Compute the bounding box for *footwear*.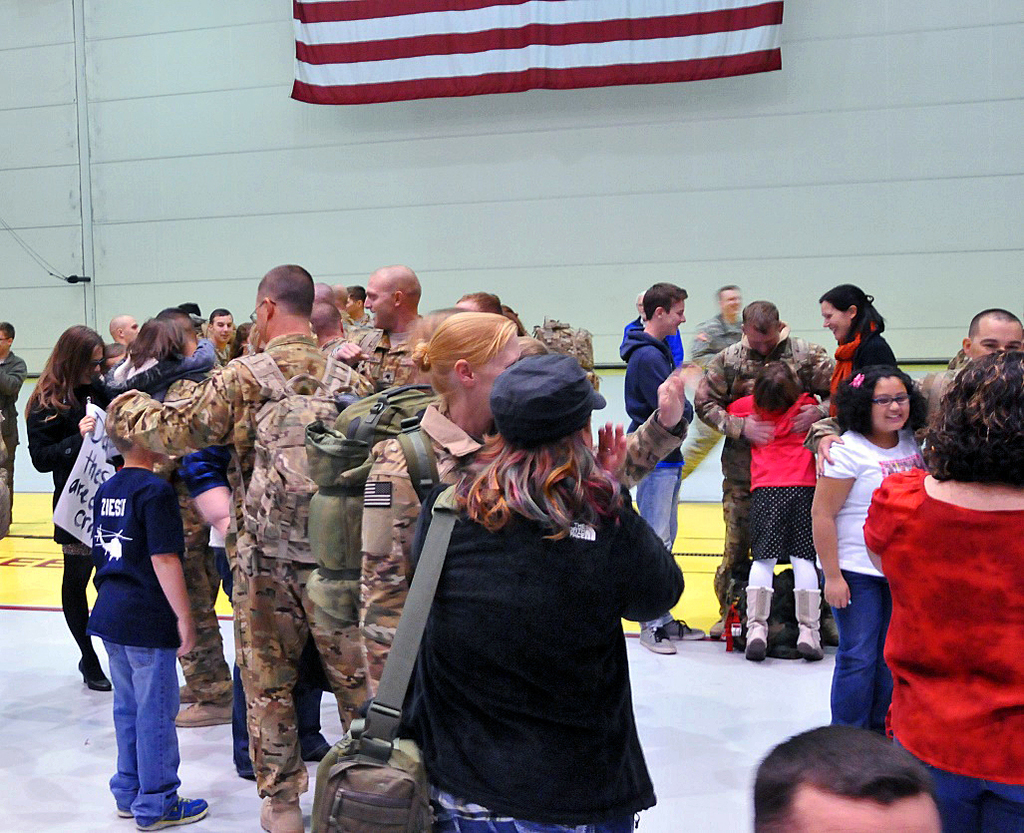
box(173, 681, 200, 700).
